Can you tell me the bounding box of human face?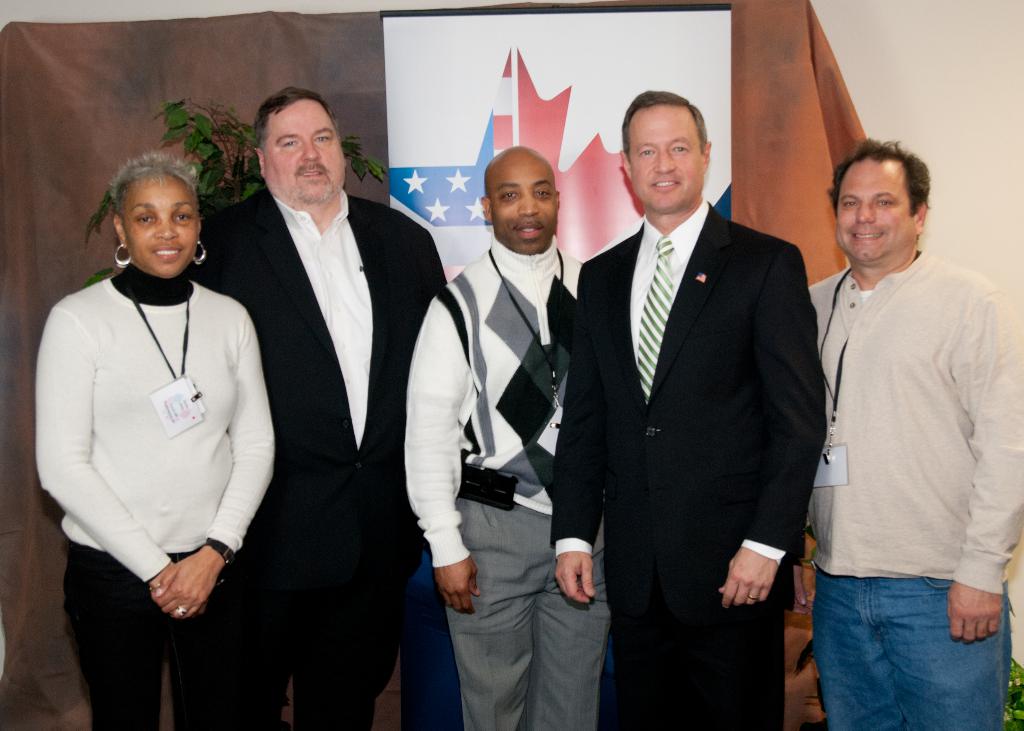
bbox=[119, 163, 196, 280].
